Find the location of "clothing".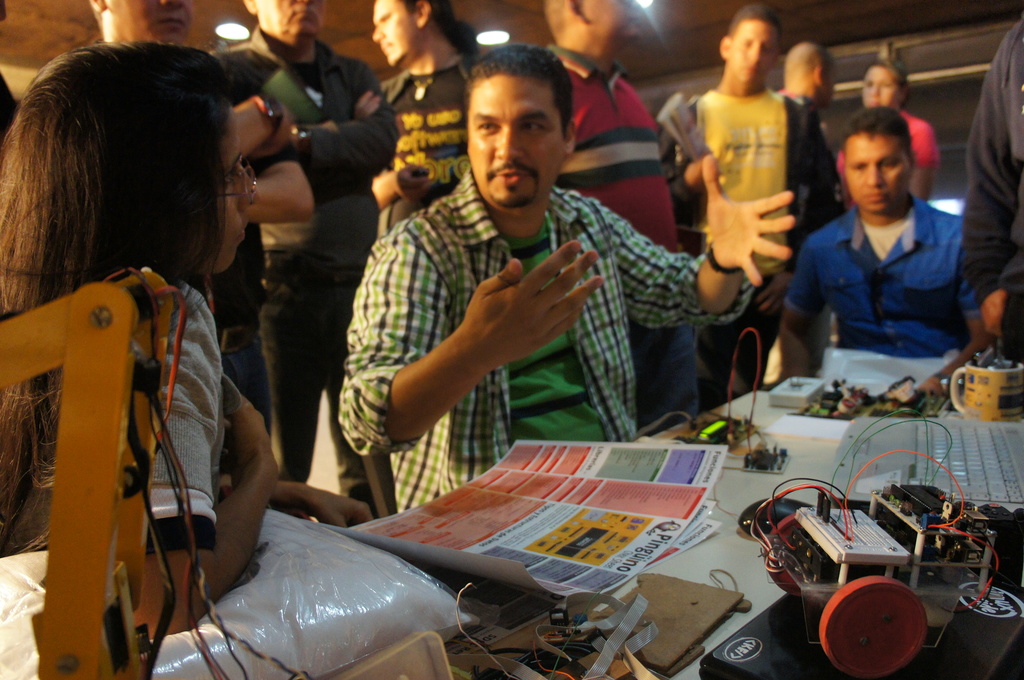
Location: locate(198, 20, 403, 520).
